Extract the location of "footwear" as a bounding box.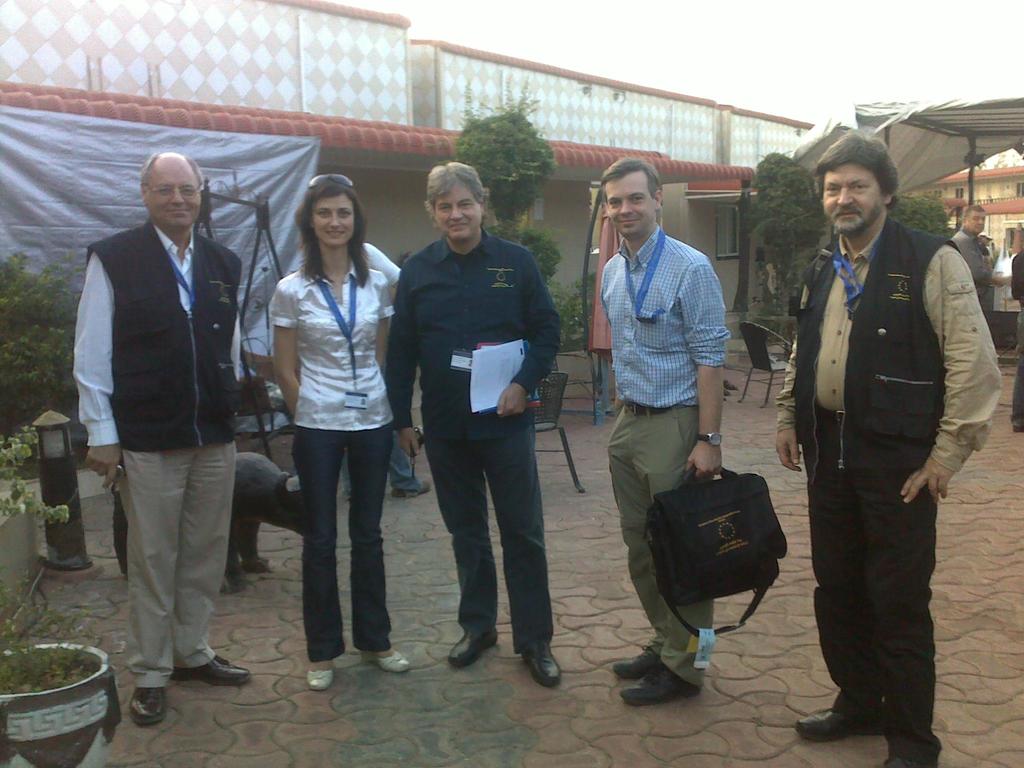
[790,701,897,740].
